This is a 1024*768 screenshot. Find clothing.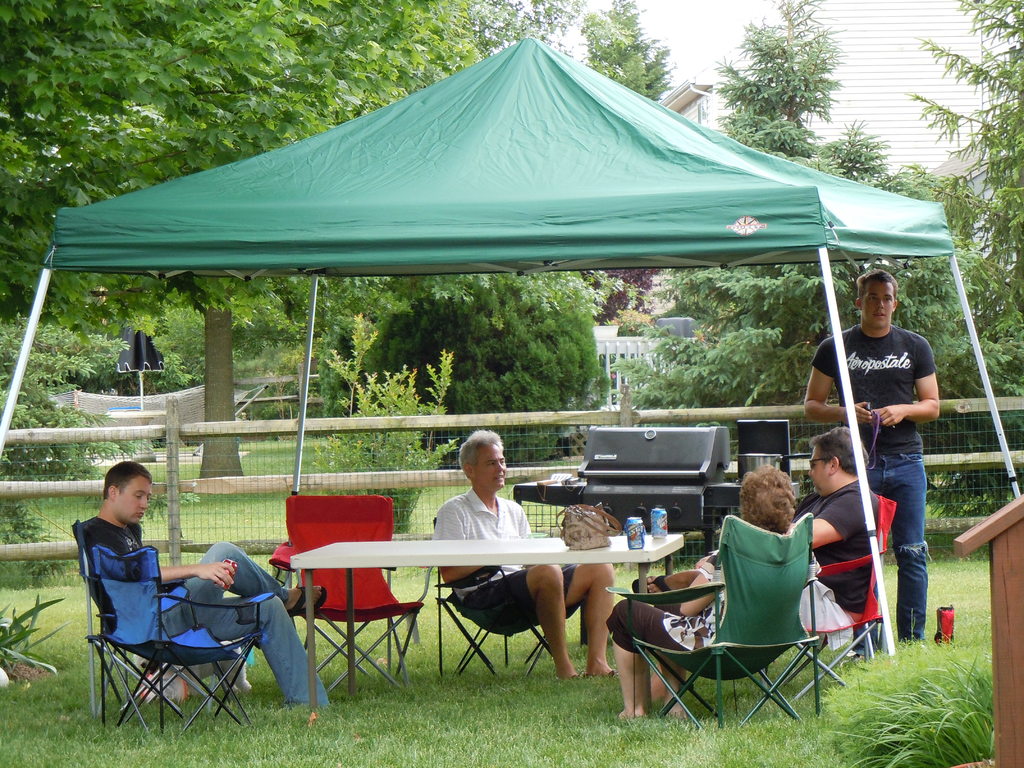
Bounding box: {"left": 785, "top": 494, "right": 878, "bottom": 622}.
